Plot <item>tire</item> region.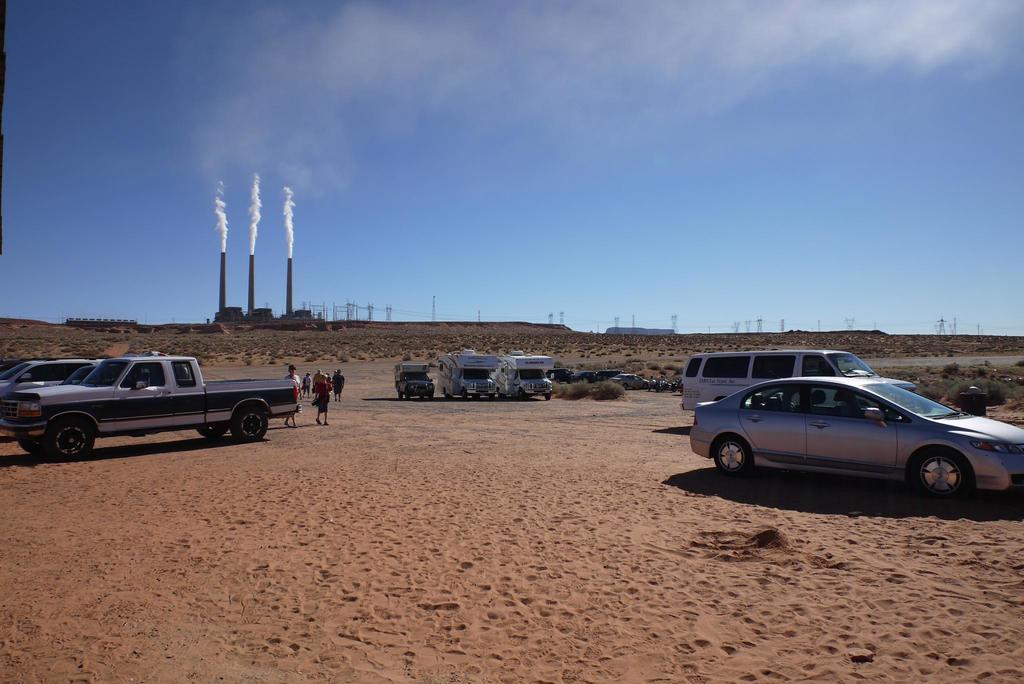
Plotted at select_region(230, 401, 269, 443).
